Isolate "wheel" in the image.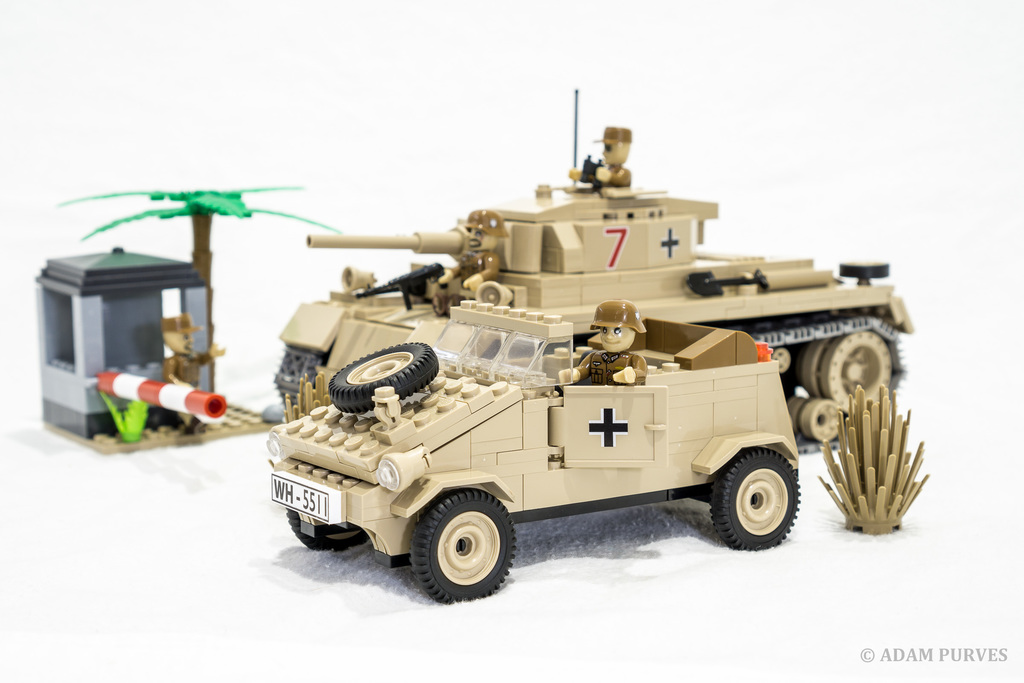
Isolated region: bbox=[769, 343, 798, 373].
